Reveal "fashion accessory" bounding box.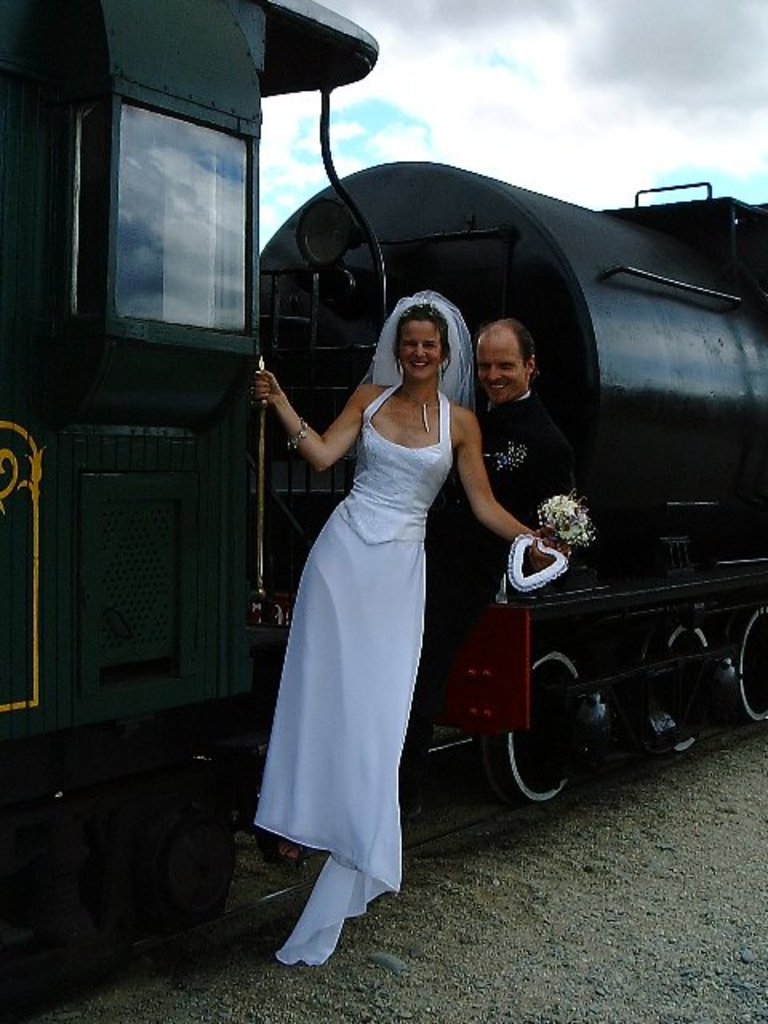
Revealed: region(278, 416, 312, 453).
